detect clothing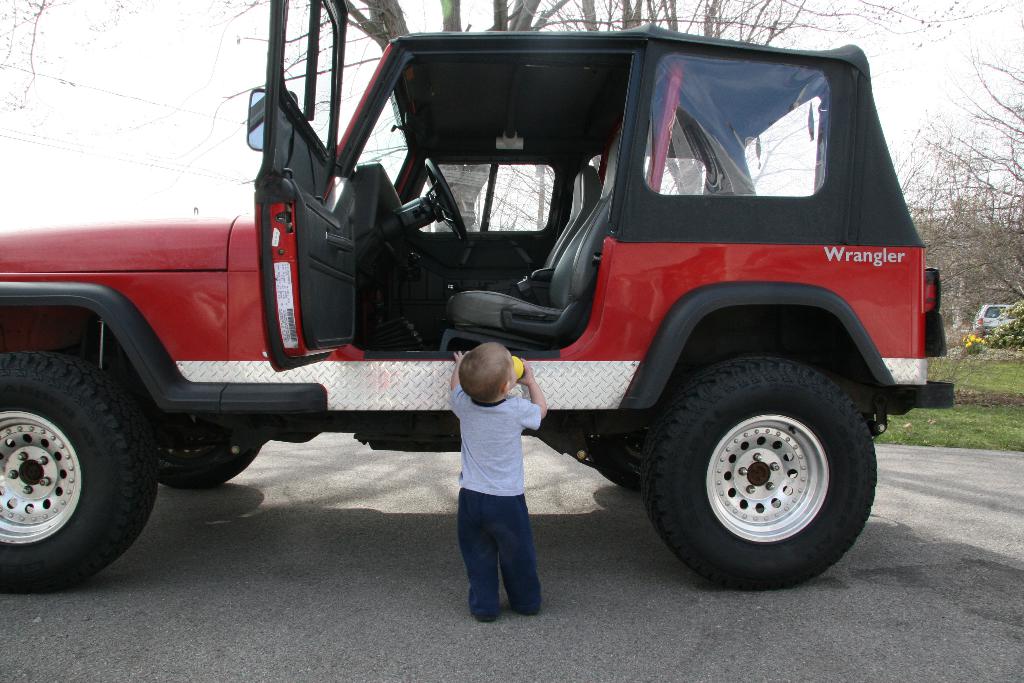
(451, 397, 550, 627)
